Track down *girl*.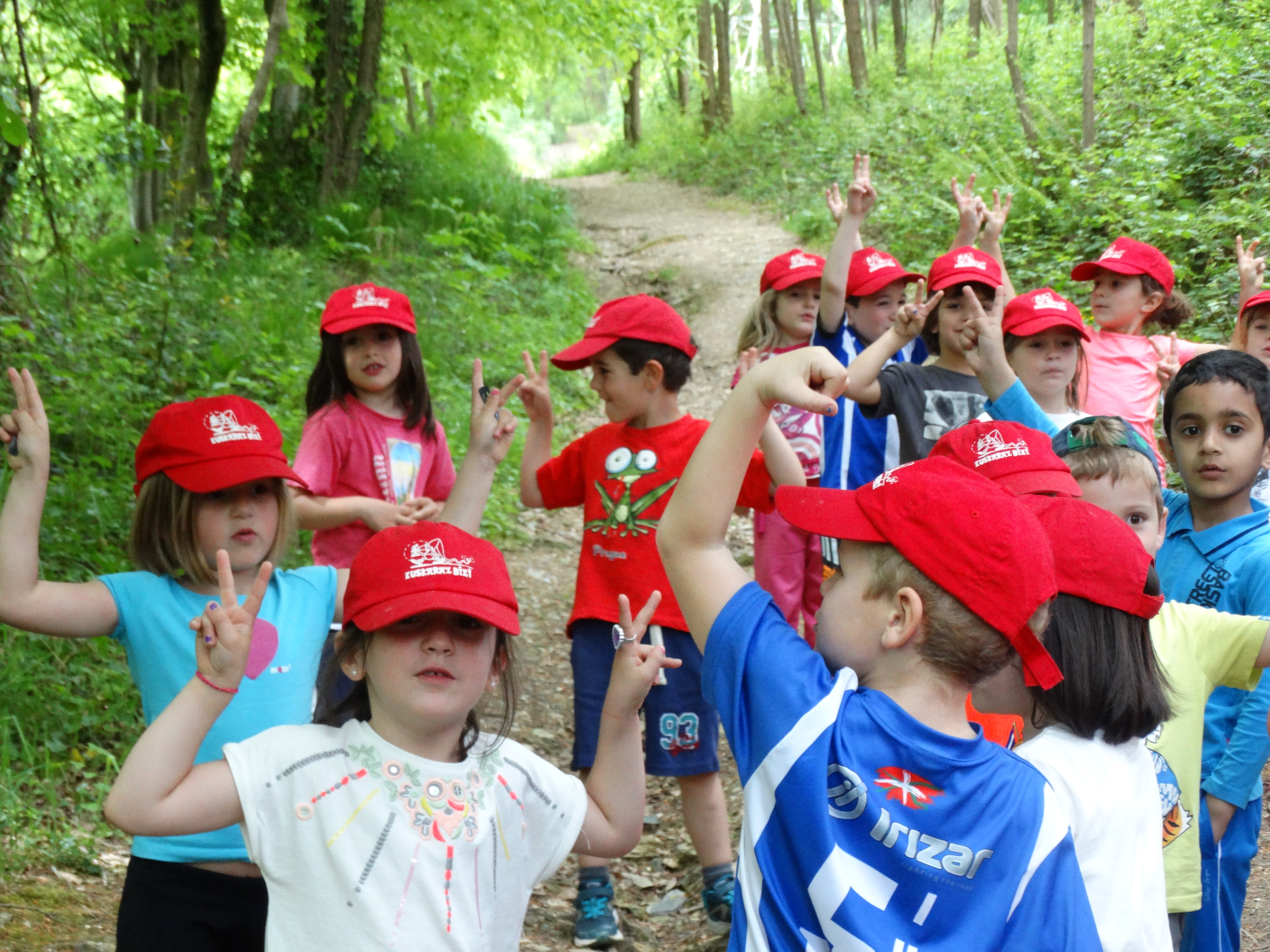
Tracked to (x1=23, y1=127, x2=168, y2=232).
